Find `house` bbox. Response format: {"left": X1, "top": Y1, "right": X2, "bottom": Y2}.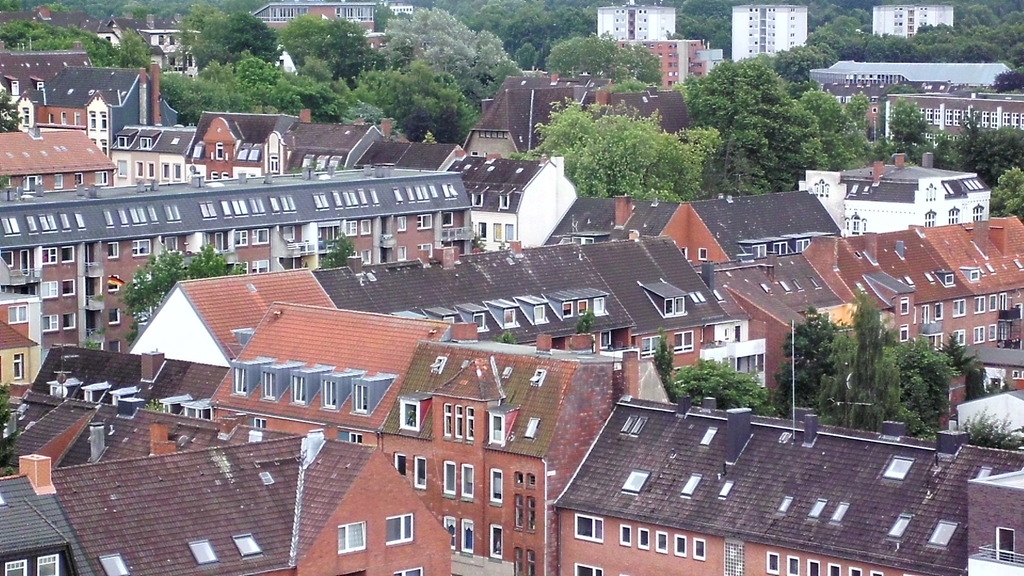
{"left": 732, "top": 4, "right": 805, "bottom": 87}.
